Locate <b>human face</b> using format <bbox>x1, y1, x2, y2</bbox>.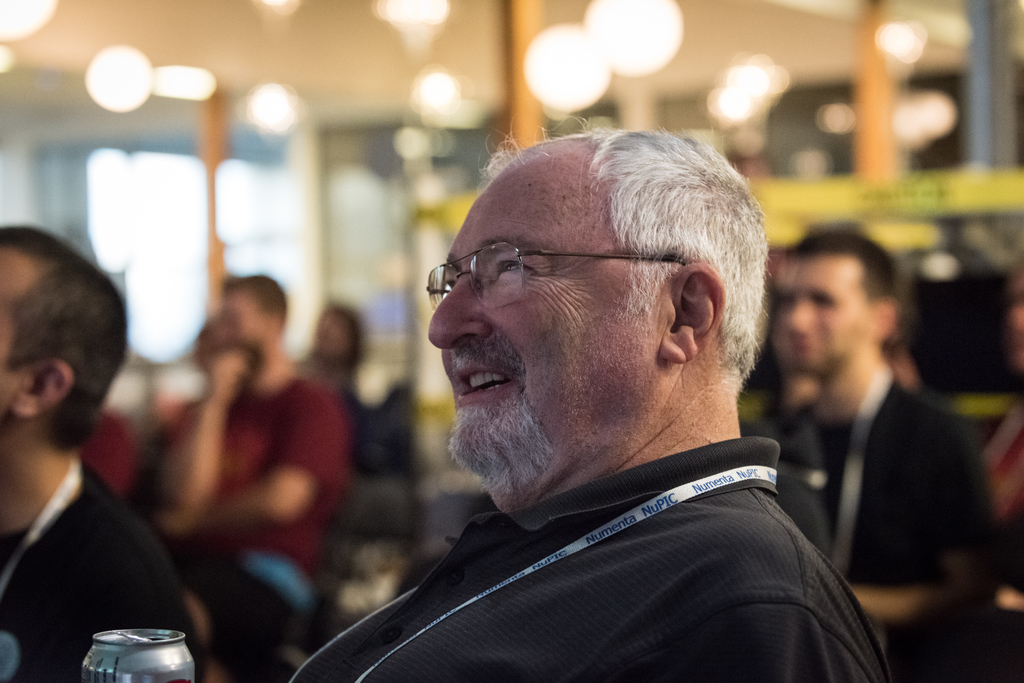
<bbox>216, 287, 273, 342</bbox>.
